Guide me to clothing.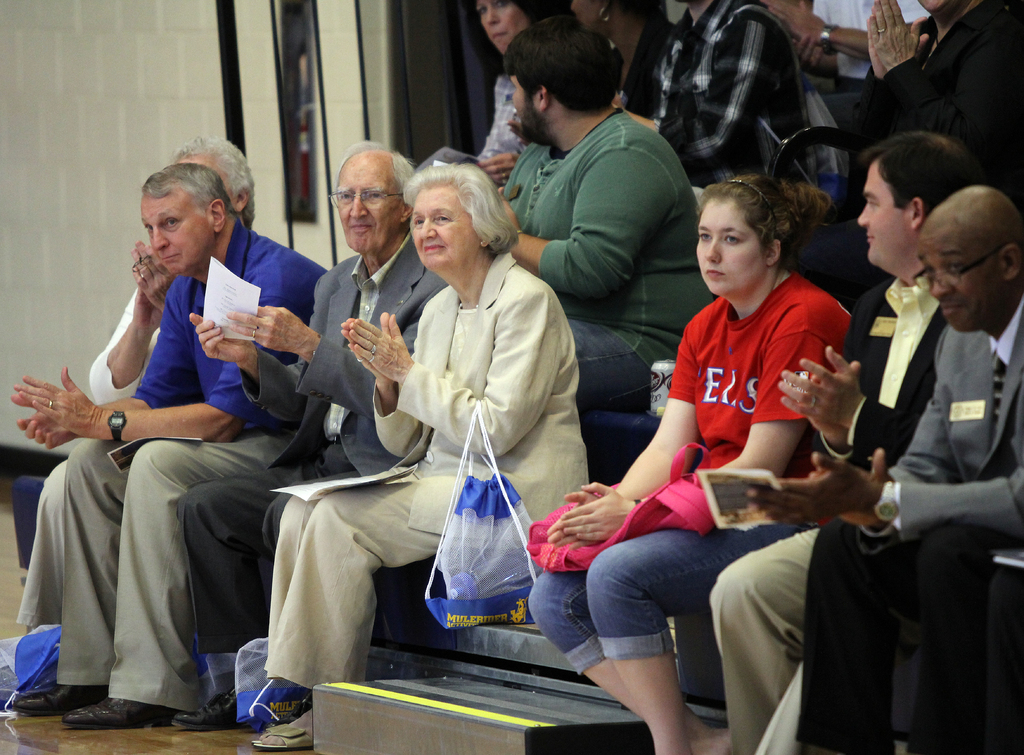
Guidance: bbox(802, 286, 1023, 754).
